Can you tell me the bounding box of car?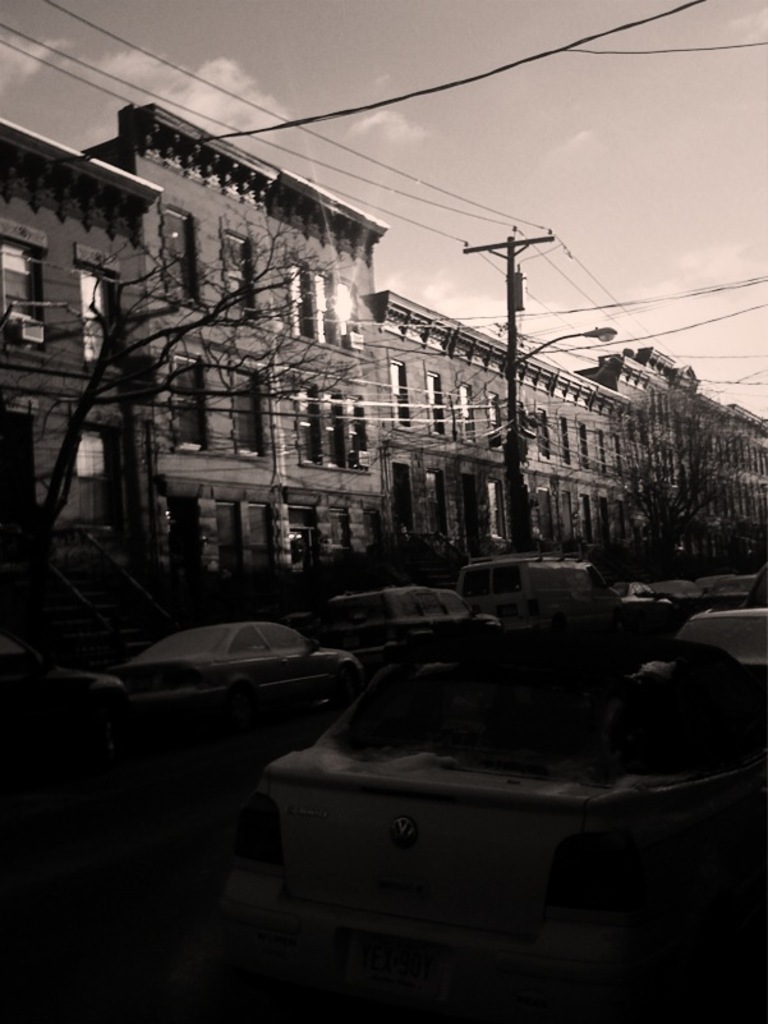
x1=125 y1=616 x2=363 y2=697.
